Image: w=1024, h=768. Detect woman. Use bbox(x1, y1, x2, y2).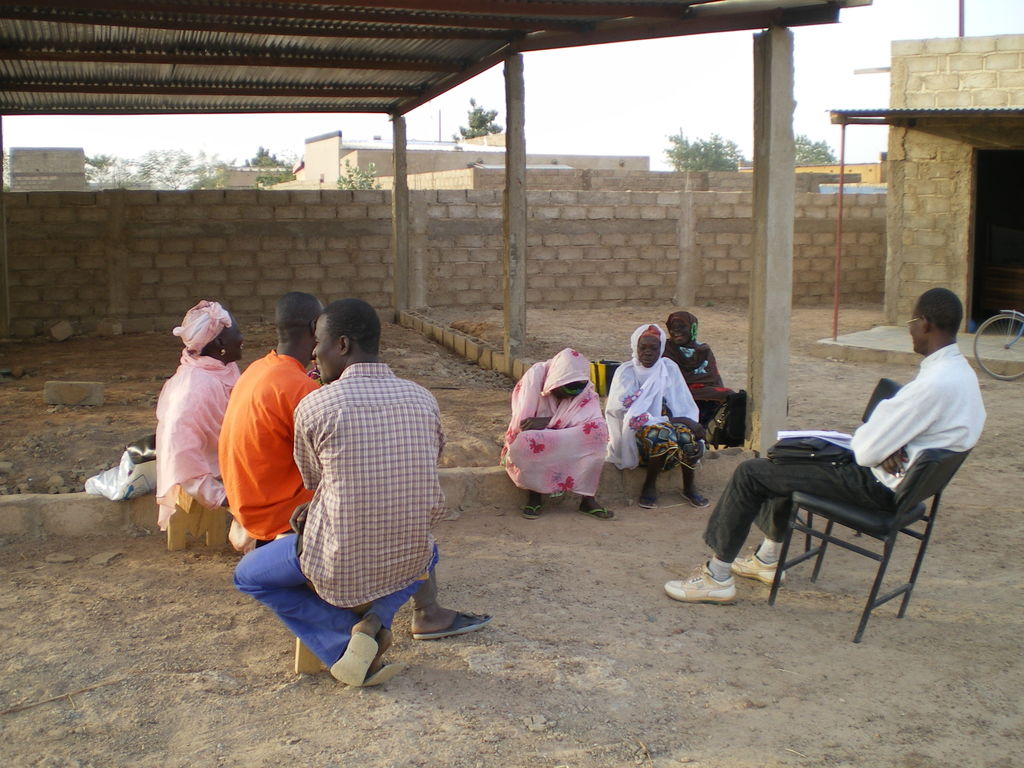
bbox(603, 321, 712, 509).
